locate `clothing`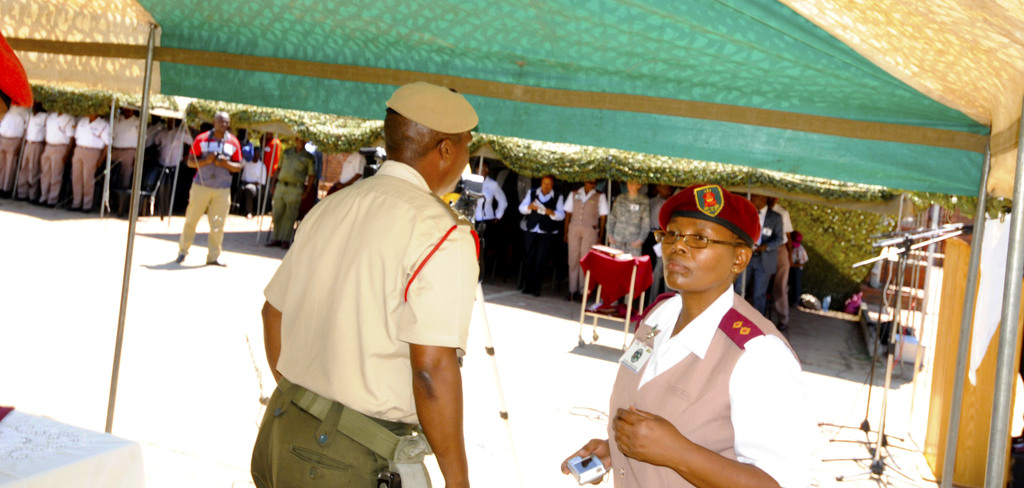
607:194:651:257
